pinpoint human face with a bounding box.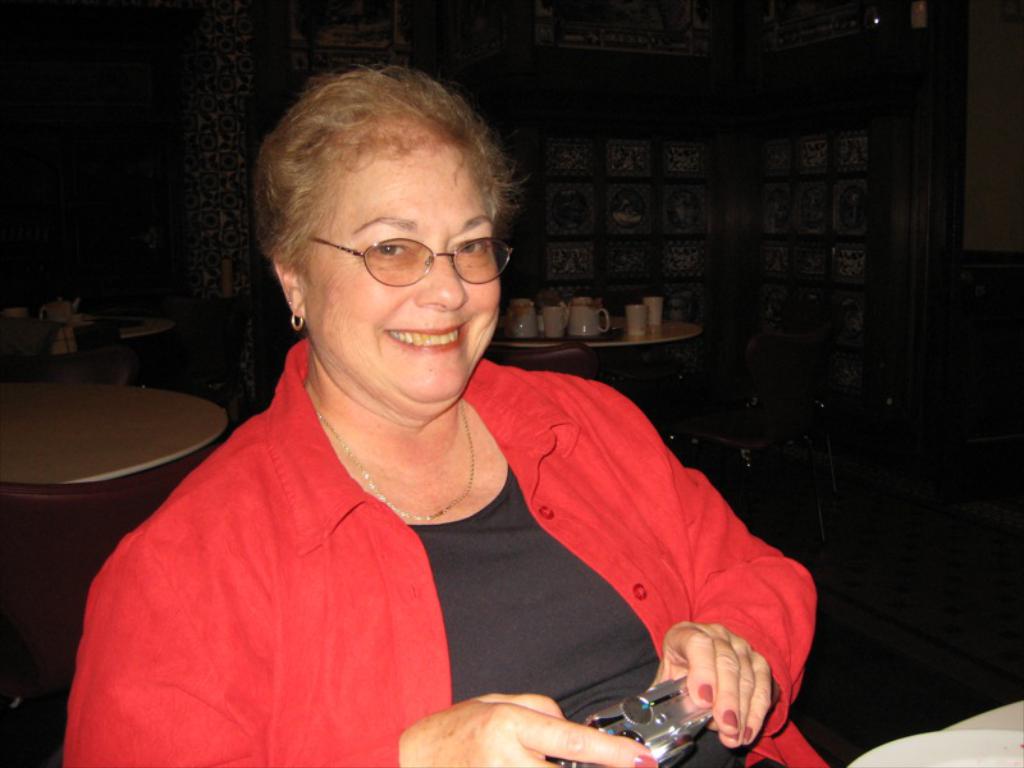
[300,141,504,407].
